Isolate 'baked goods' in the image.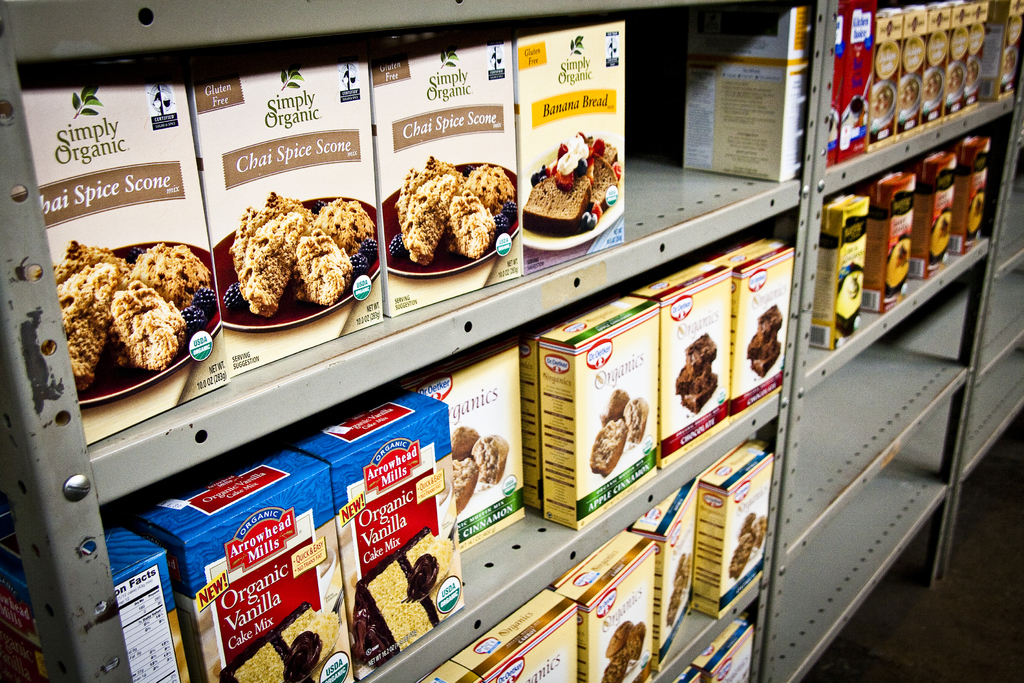
Isolated region: box=[598, 388, 634, 422].
